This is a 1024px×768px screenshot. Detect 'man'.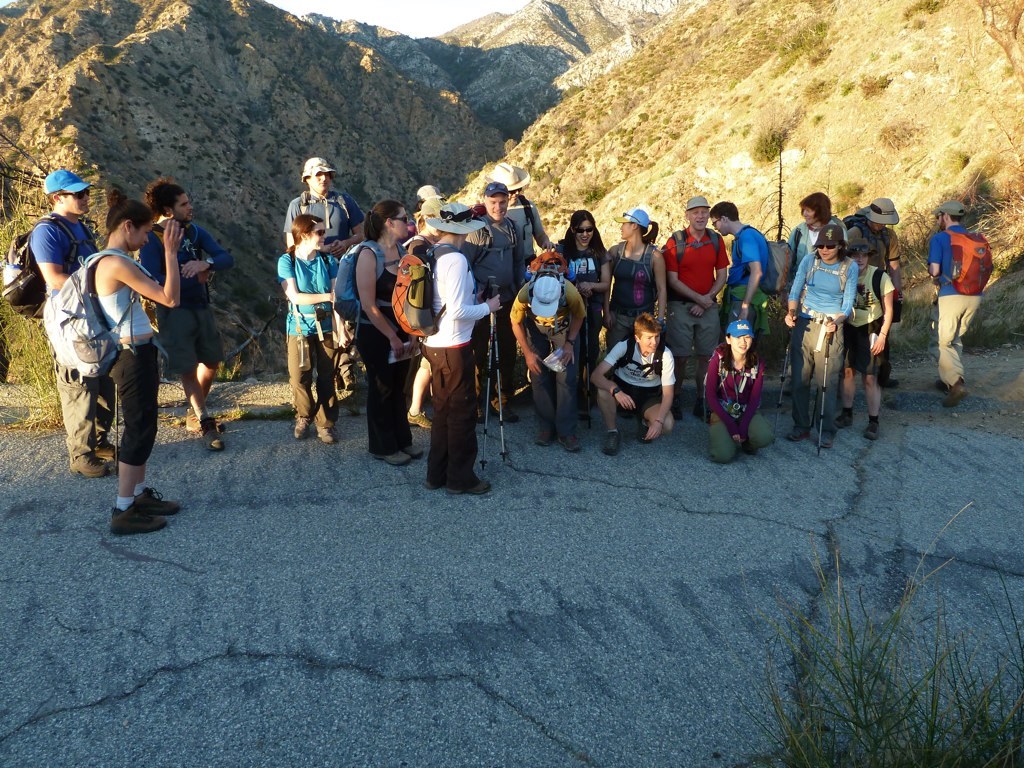
Rect(29, 169, 100, 481).
